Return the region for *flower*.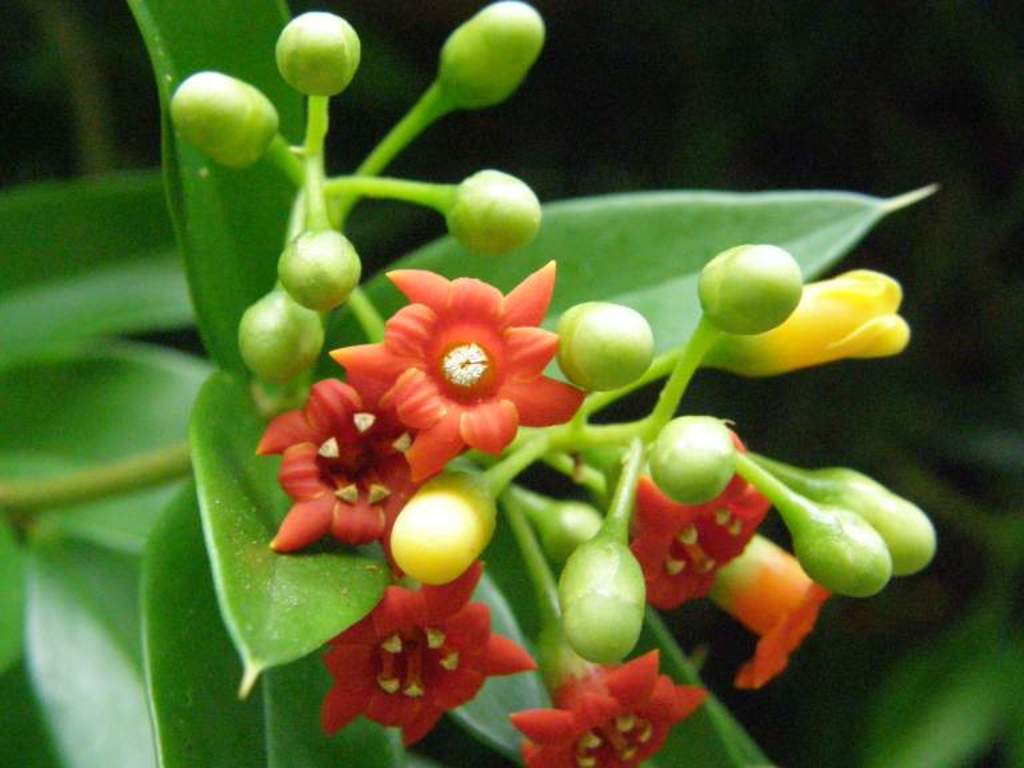
bbox=[337, 271, 568, 461].
